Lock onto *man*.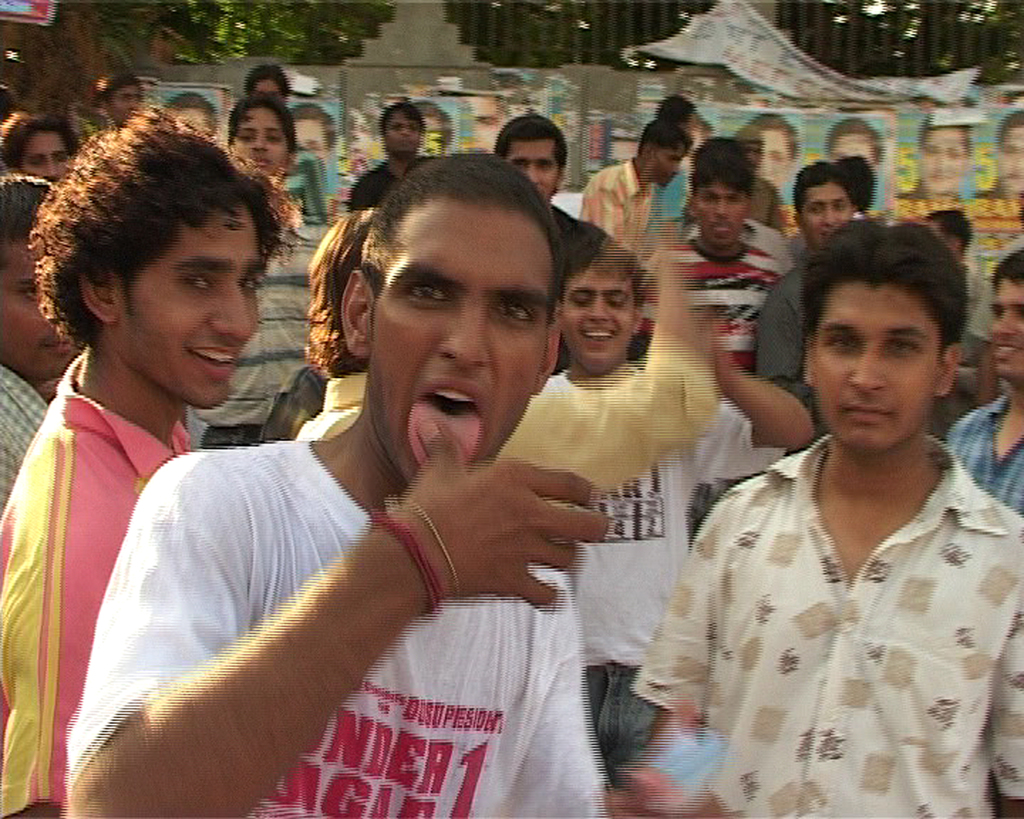
Locked: [740,166,852,454].
